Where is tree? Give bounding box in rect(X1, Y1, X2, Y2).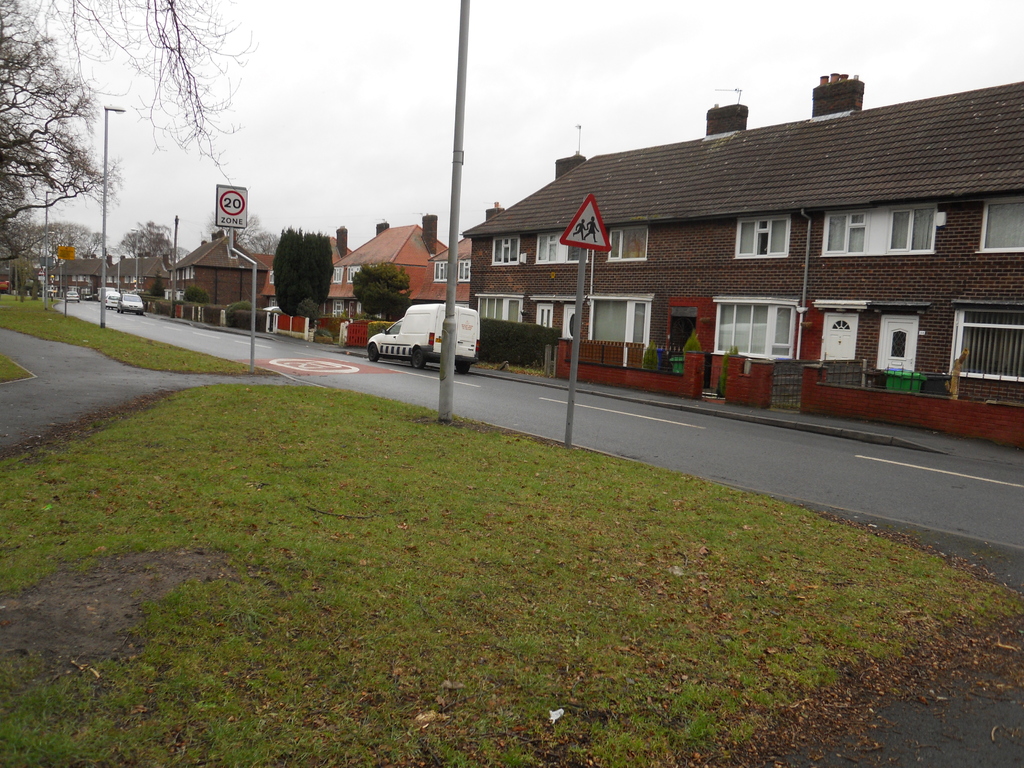
rect(33, 0, 260, 198).
